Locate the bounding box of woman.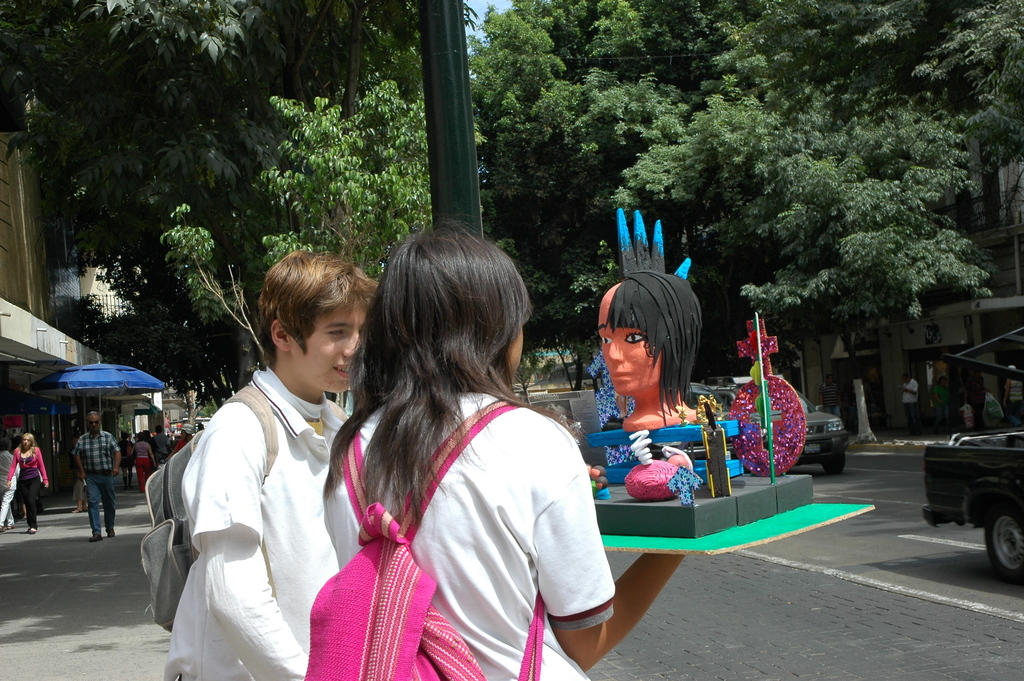
Bounding box: {"left": 6, "top": 432, "right": 47, "bottom": 538}.
